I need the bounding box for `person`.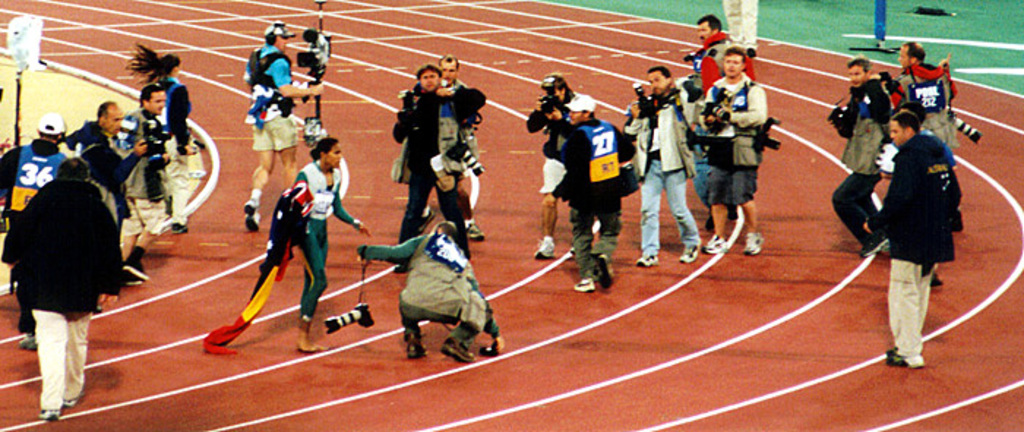
Here it is: x1=831 y1=62 x2=910 y2=252.
